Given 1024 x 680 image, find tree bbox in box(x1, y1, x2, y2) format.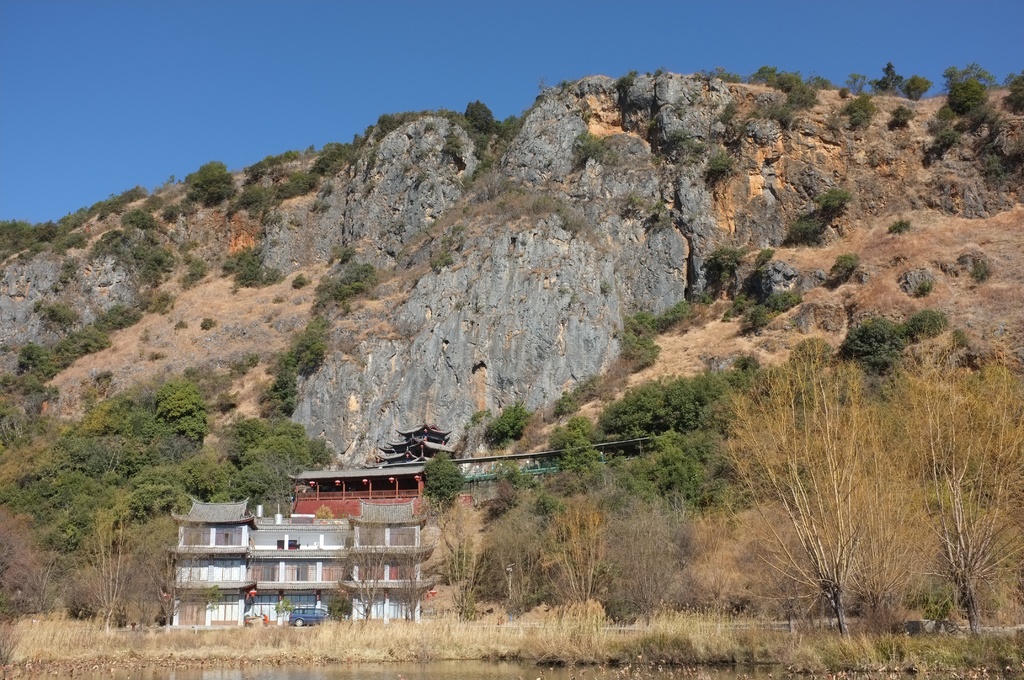
box(122, 207, 156, 231).
